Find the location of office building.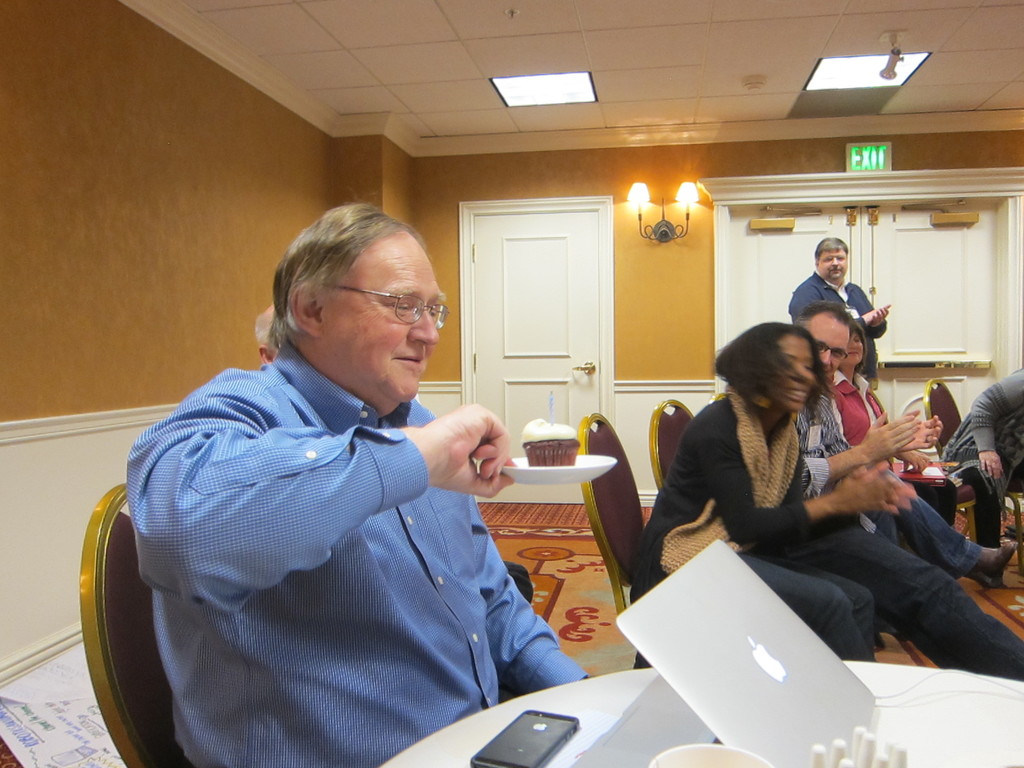
Location: [left=0, top=36, right=1019, bottom=767].
